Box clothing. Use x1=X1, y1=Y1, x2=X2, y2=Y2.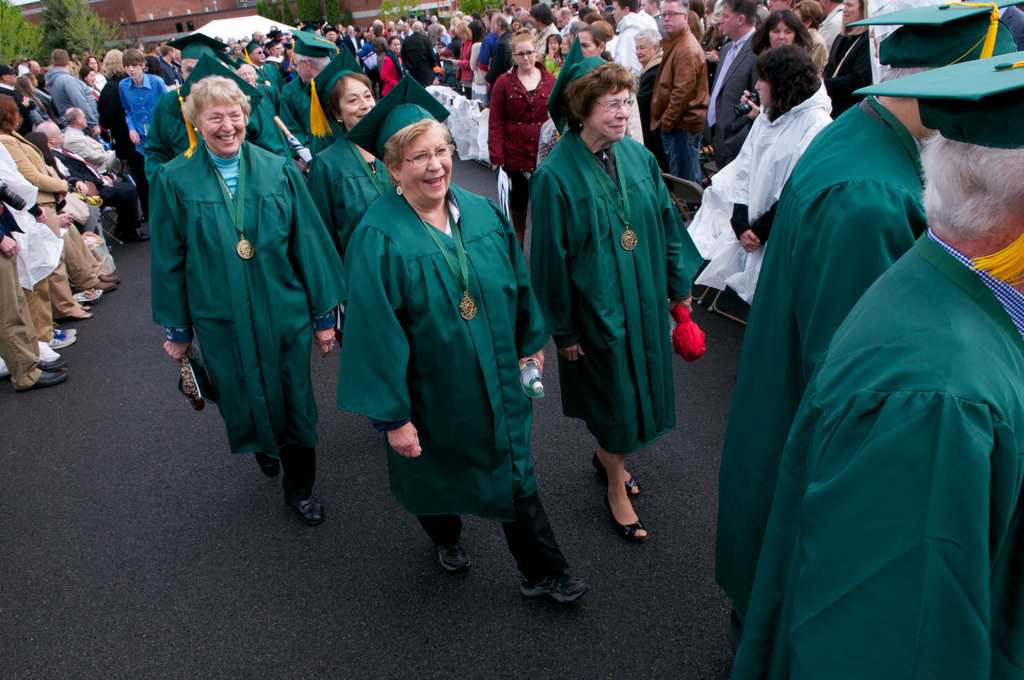
x1=399, y1=24, x2=430, y2=90.
